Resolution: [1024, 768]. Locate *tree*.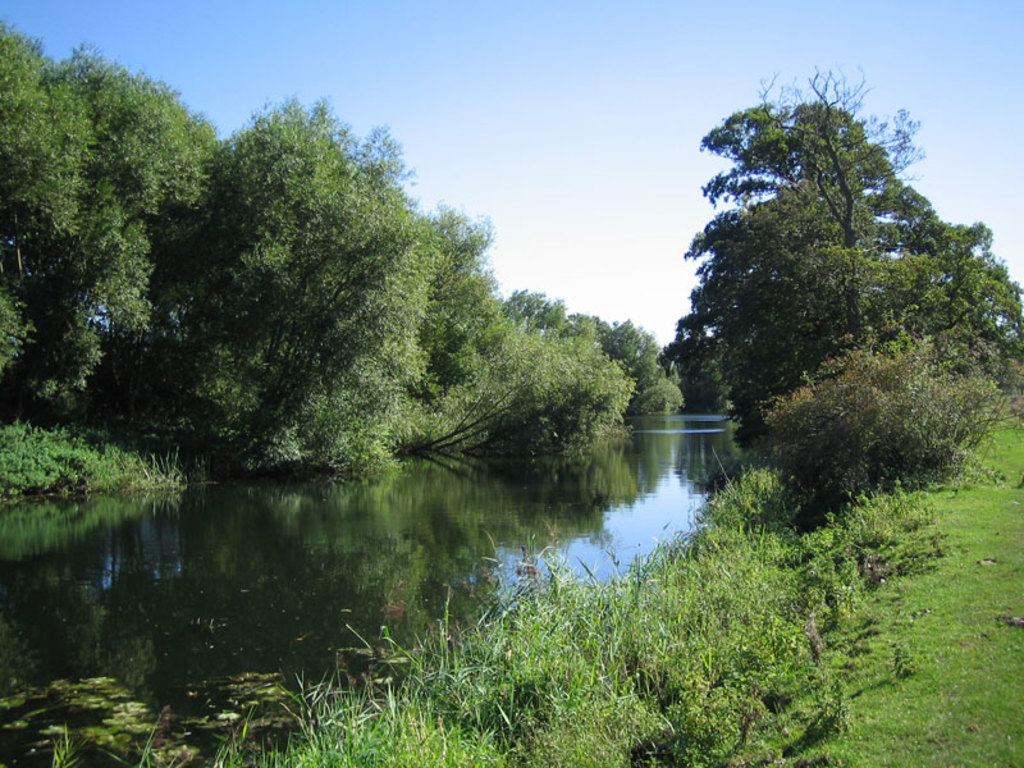
(left=650, top=73, right=1023, bottom=415).
